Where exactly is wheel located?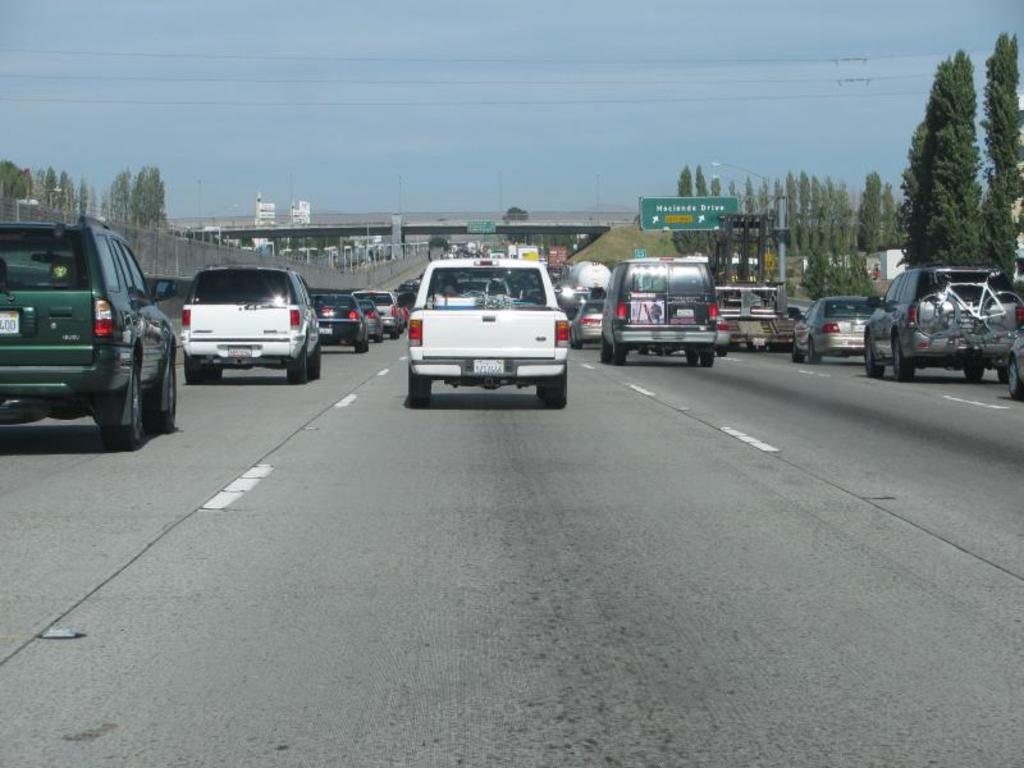
Its bounding box is BBox(613, 343, 625, 365).
